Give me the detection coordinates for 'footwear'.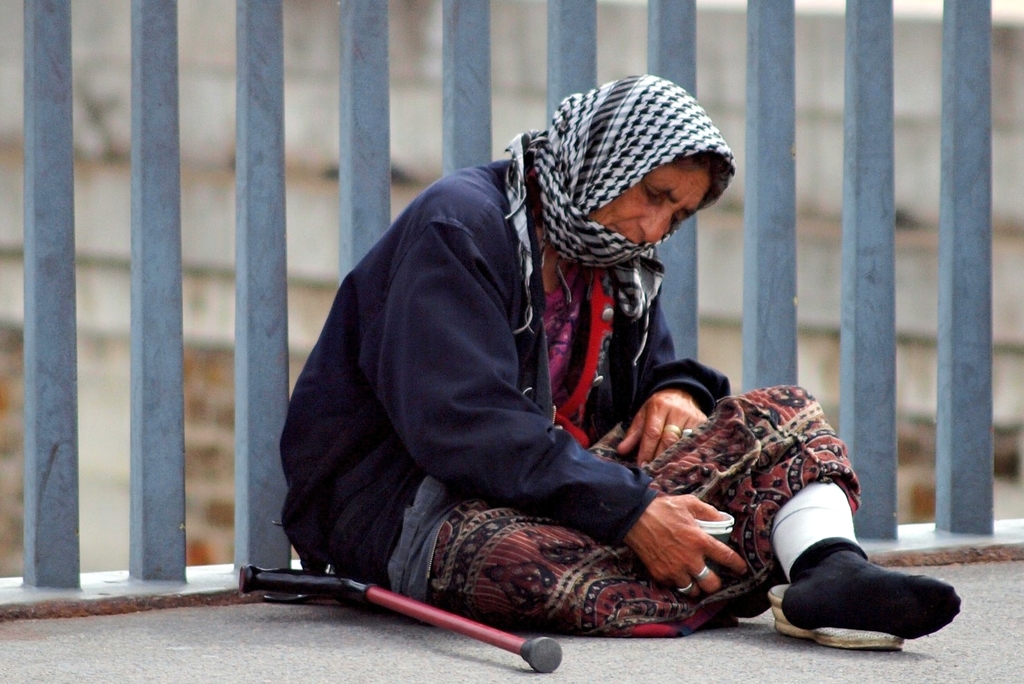
box(765, 582, 904, 650).
